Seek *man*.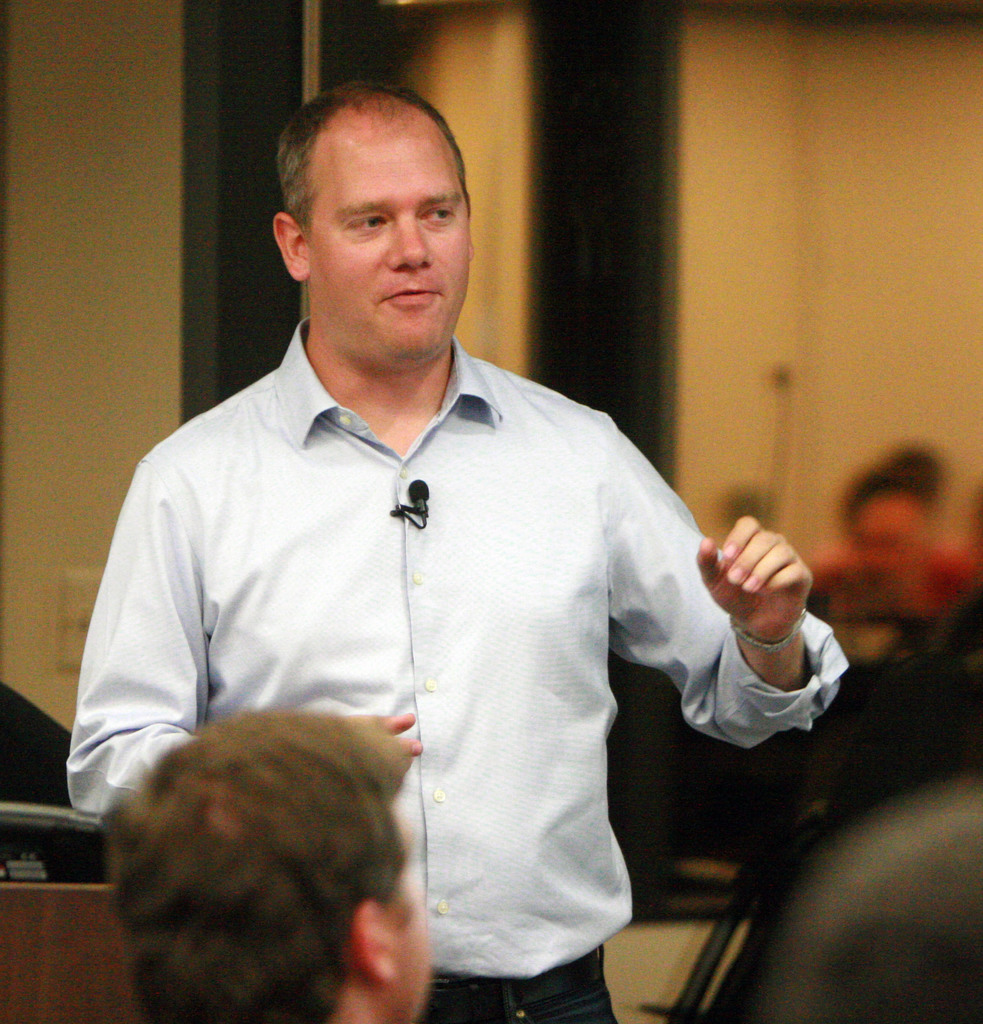
(64, 76, 751, 988).
